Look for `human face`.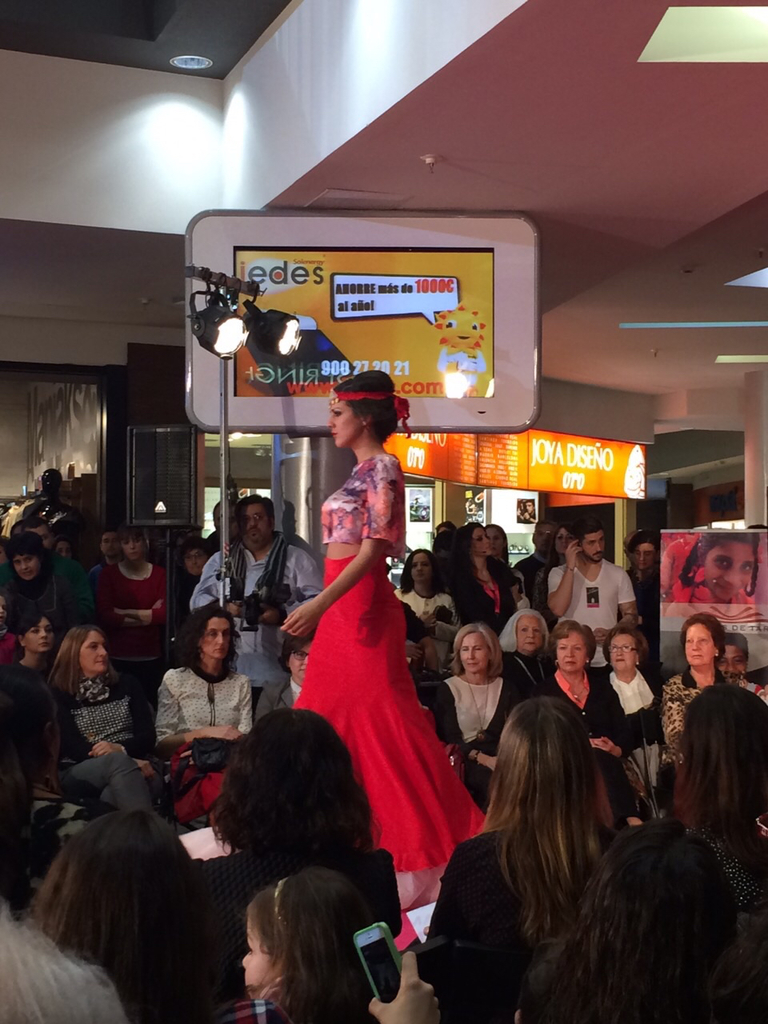
Found: {"left": 607, "top": 633, "right": 638, "bottom": 671}.
